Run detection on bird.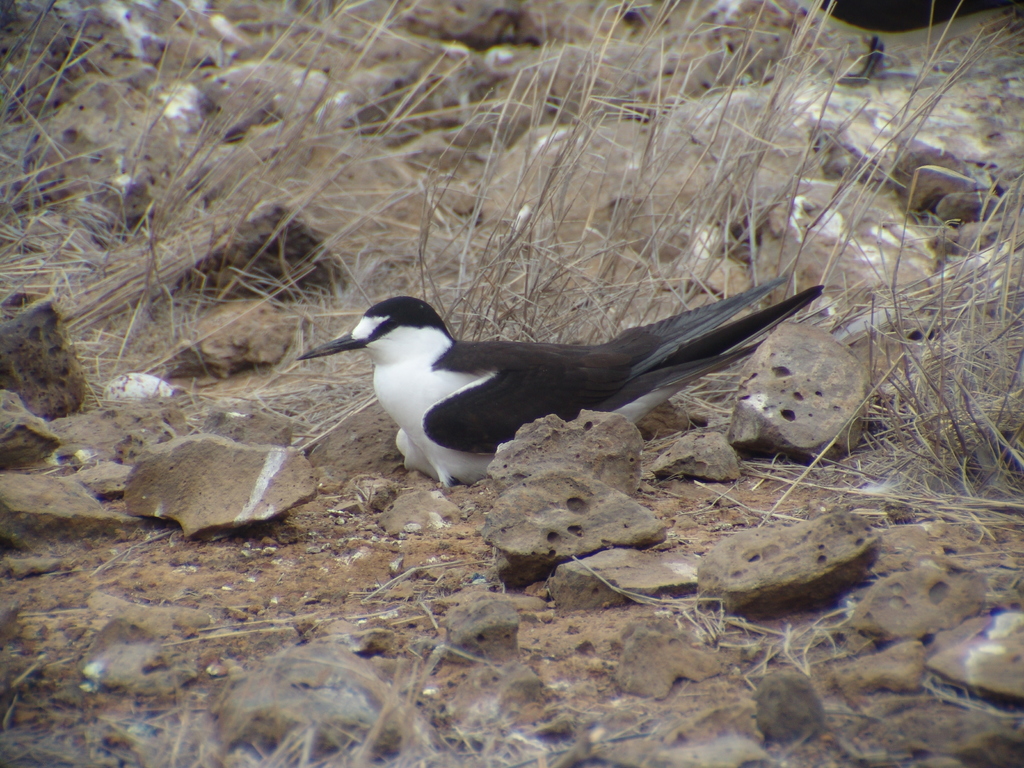
Result: Rect(279, 256, 838, 495).
